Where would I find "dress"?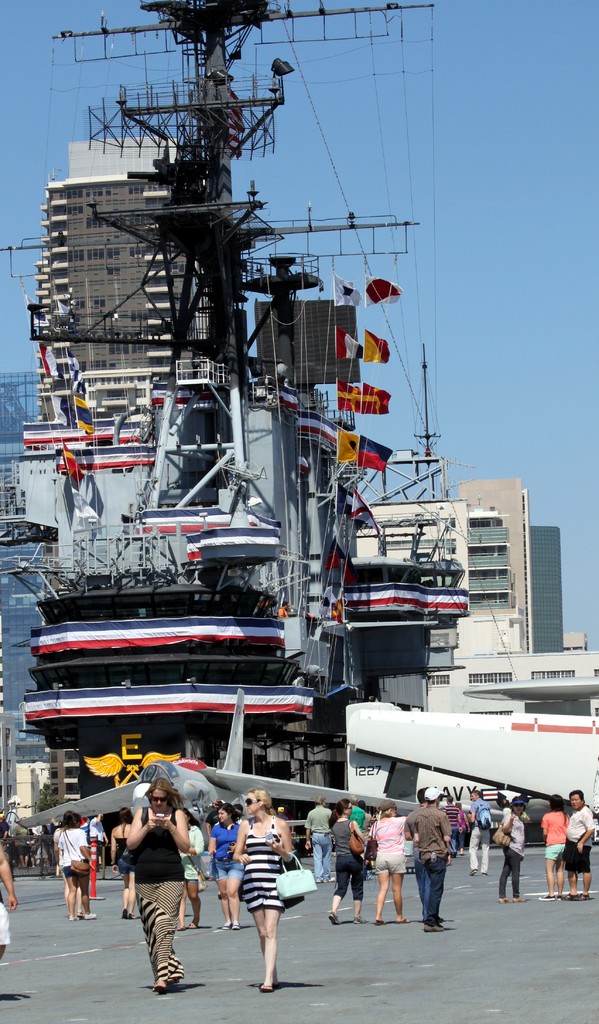
At crop(247, 815, 288, 915).
